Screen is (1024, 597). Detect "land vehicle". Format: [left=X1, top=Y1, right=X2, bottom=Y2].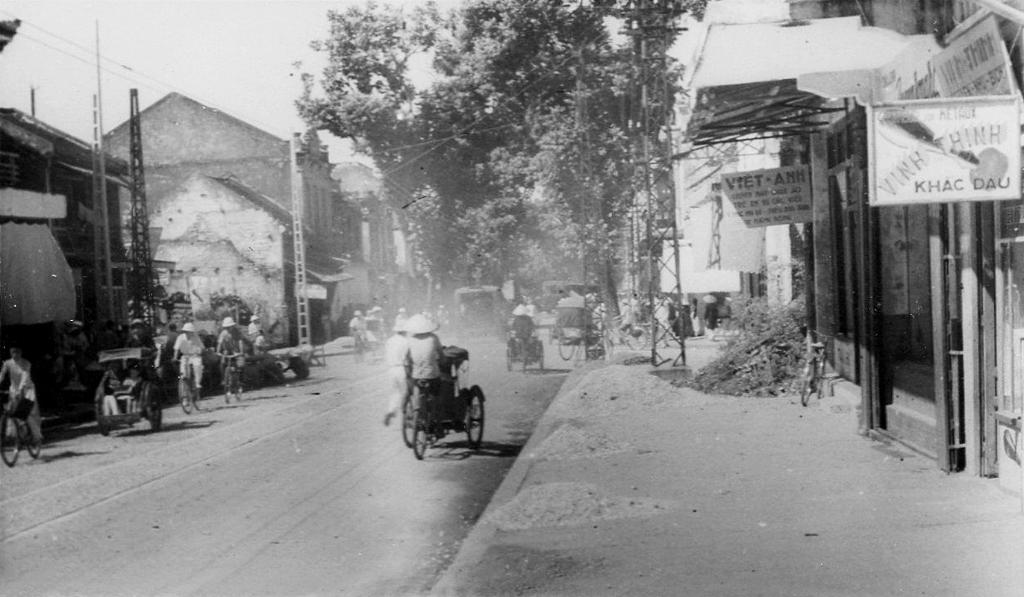
[left=505, top=304, right=543, bottom=375].
